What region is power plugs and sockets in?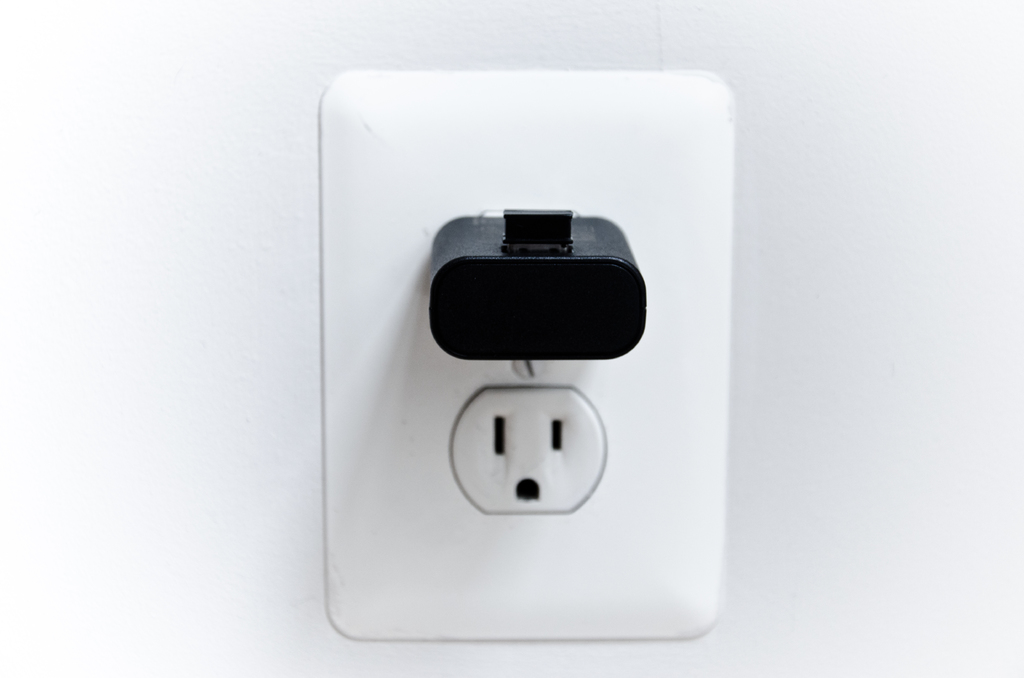
box=[326, 78, 730, 633].
